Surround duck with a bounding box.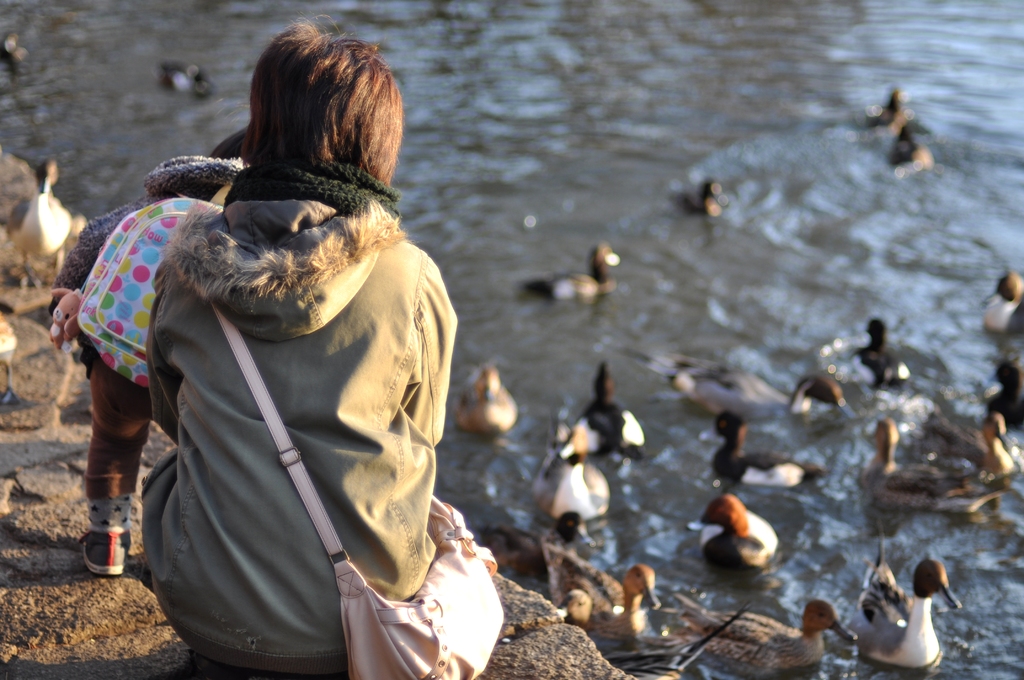
449:504:609:585.
